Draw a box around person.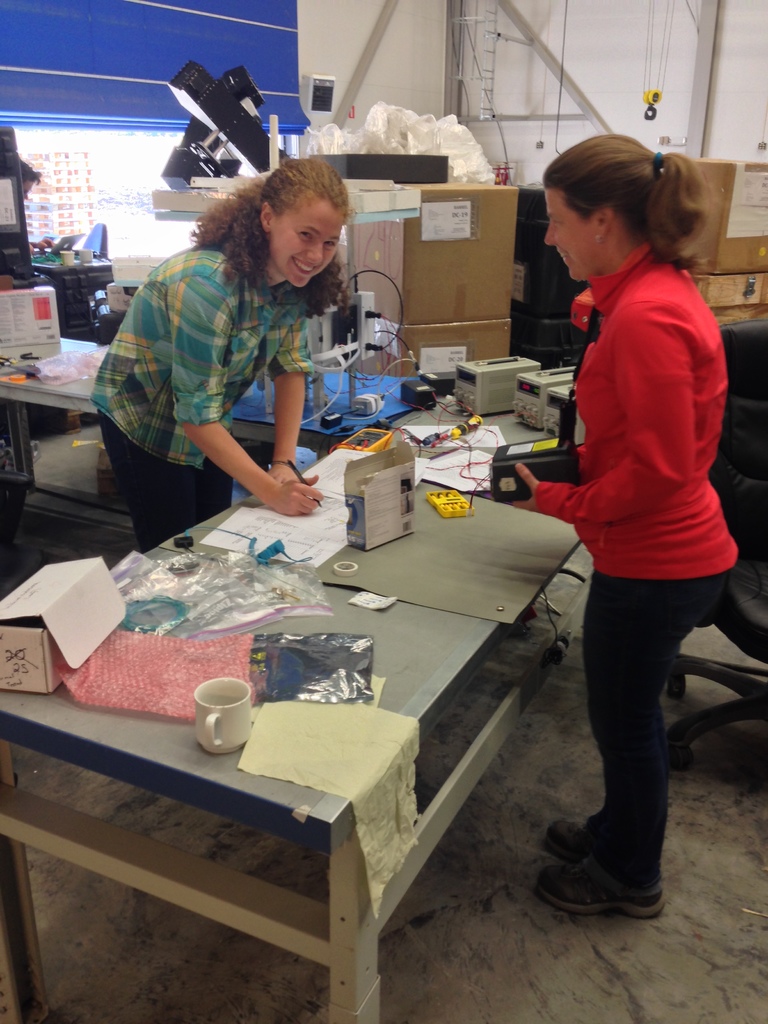
<region>508, 83, 758, 958</region>.
